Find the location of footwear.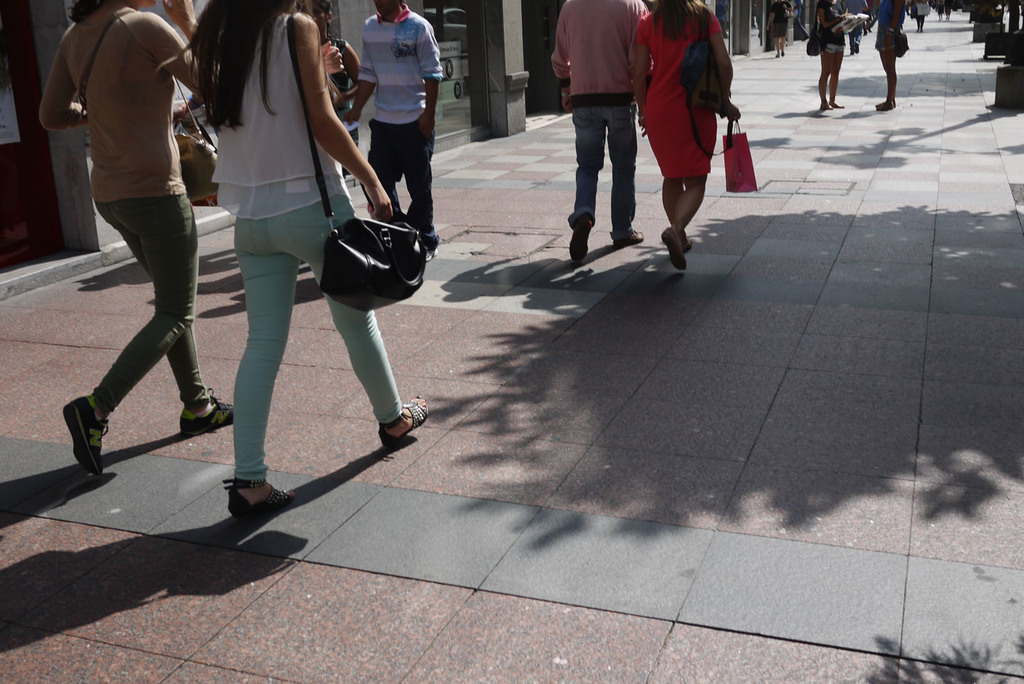
Location: region(376, 395, 431, 449).
